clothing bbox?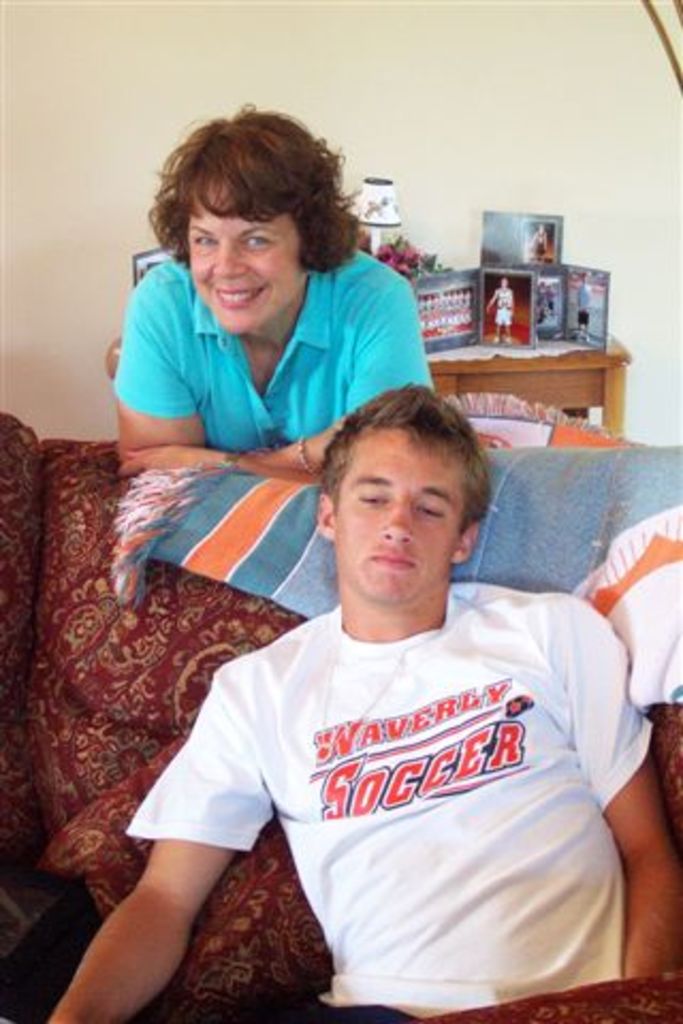
{"x1": 531, "y1": 230, "x2": 551, "y2": 262}
